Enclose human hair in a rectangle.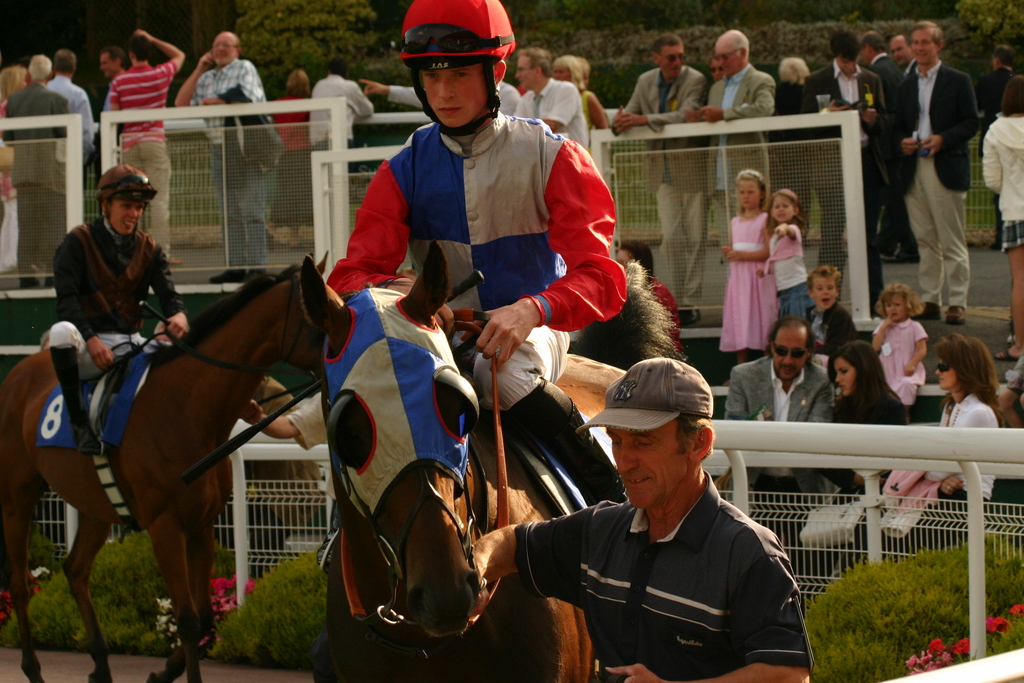
(x1=836, y1=343, x2=909, y2=420).
